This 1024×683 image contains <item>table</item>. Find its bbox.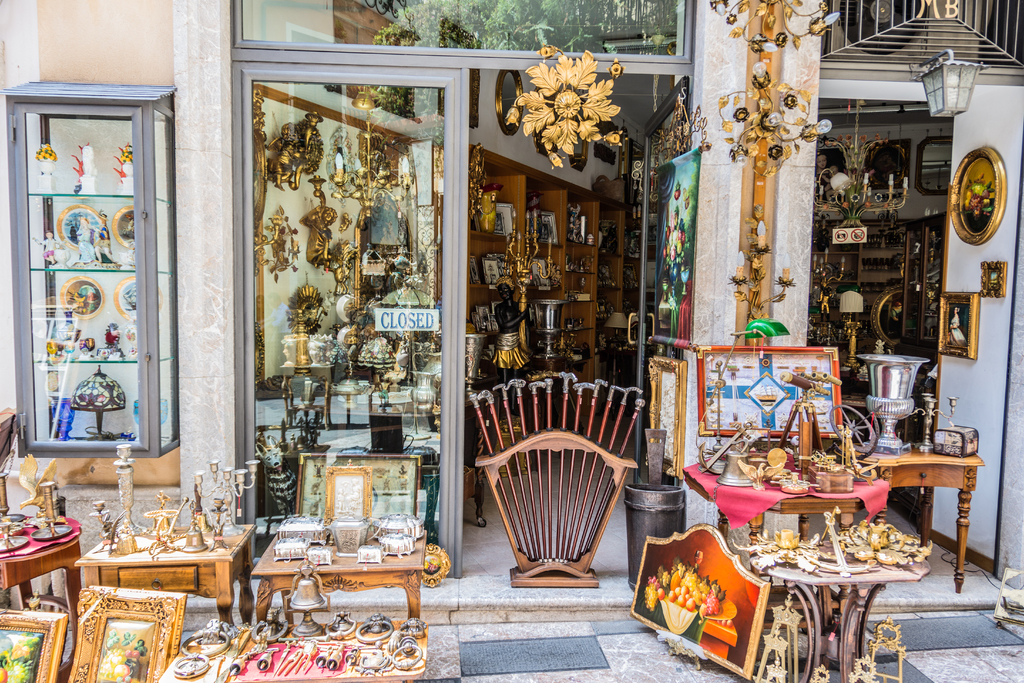
rect(837, 447, 979, 588).
